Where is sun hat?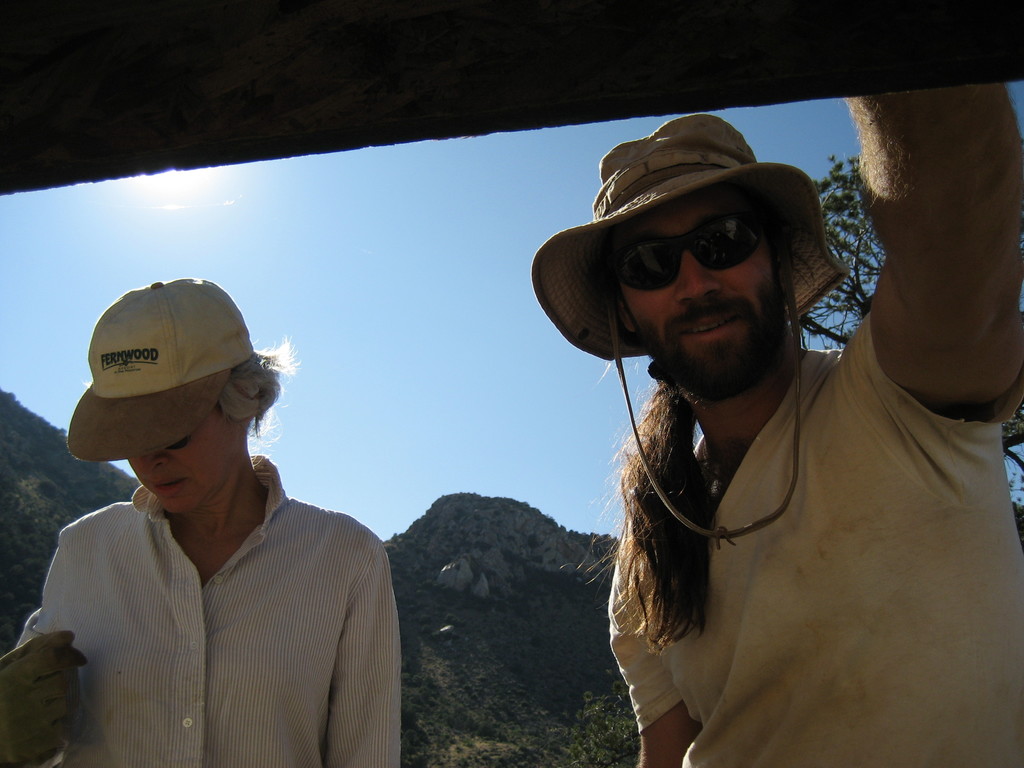
BBox(529, 111, 853, 545).
